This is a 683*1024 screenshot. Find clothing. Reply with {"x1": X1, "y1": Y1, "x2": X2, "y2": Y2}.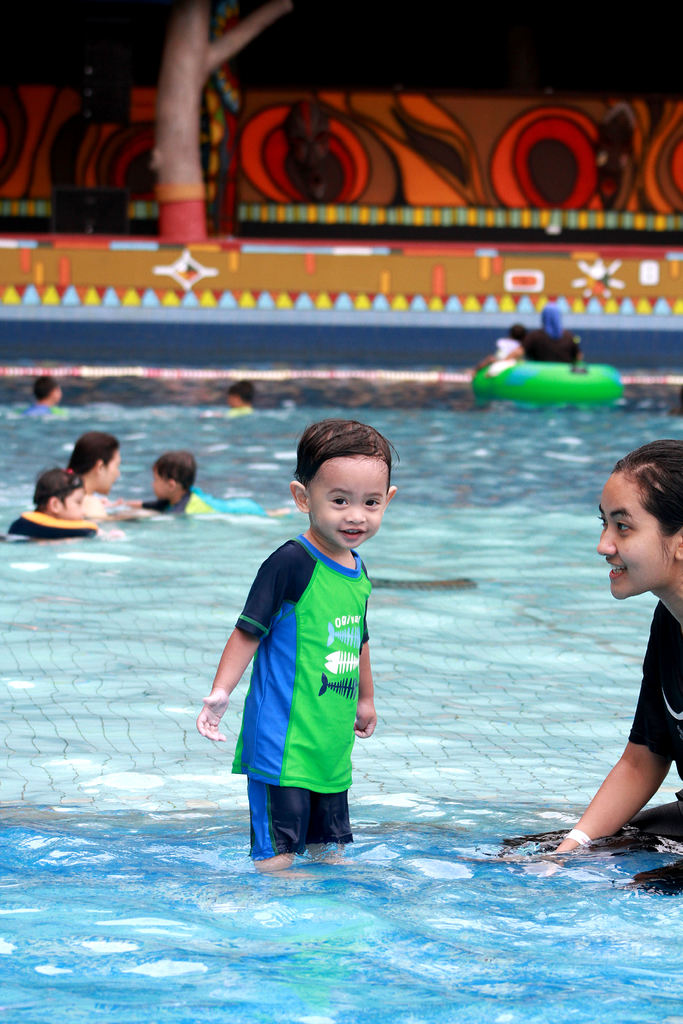
{"x1": 224, "y1": 517, "x2": 391, "y2": 845}.
